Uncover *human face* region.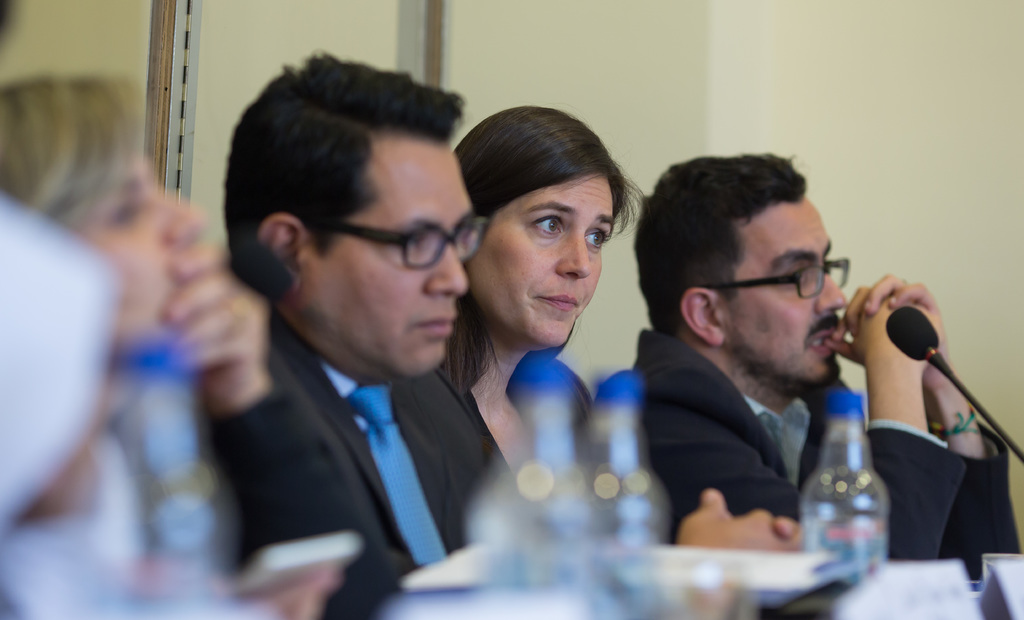
Uncovered: 99, 148, 203, 350.
